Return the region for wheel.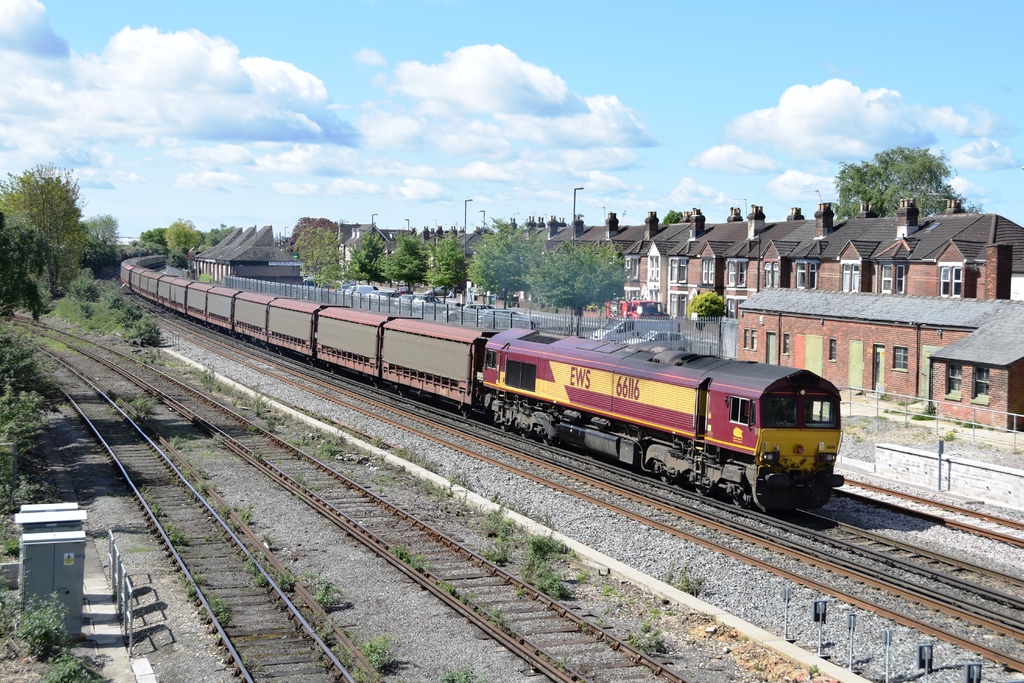
{"left": 495, "top": 425, "right": 512, "bottom": 430}.
